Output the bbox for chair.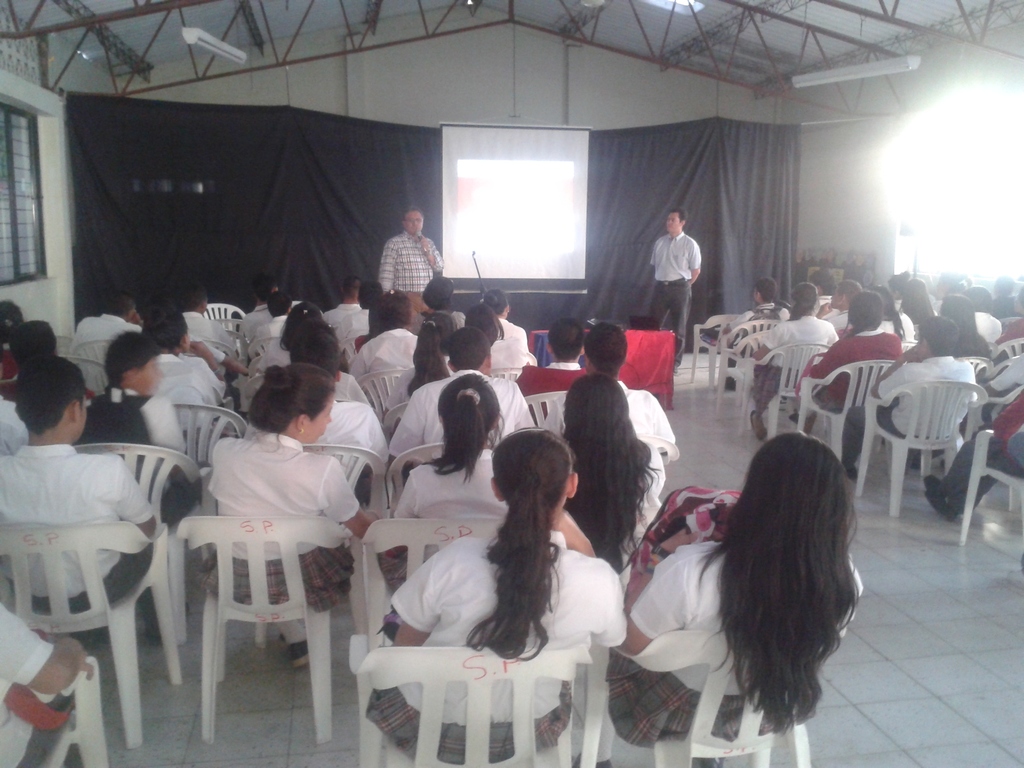
{"left": 352, "top": 516, "right": 518, "bottom": 638}.
